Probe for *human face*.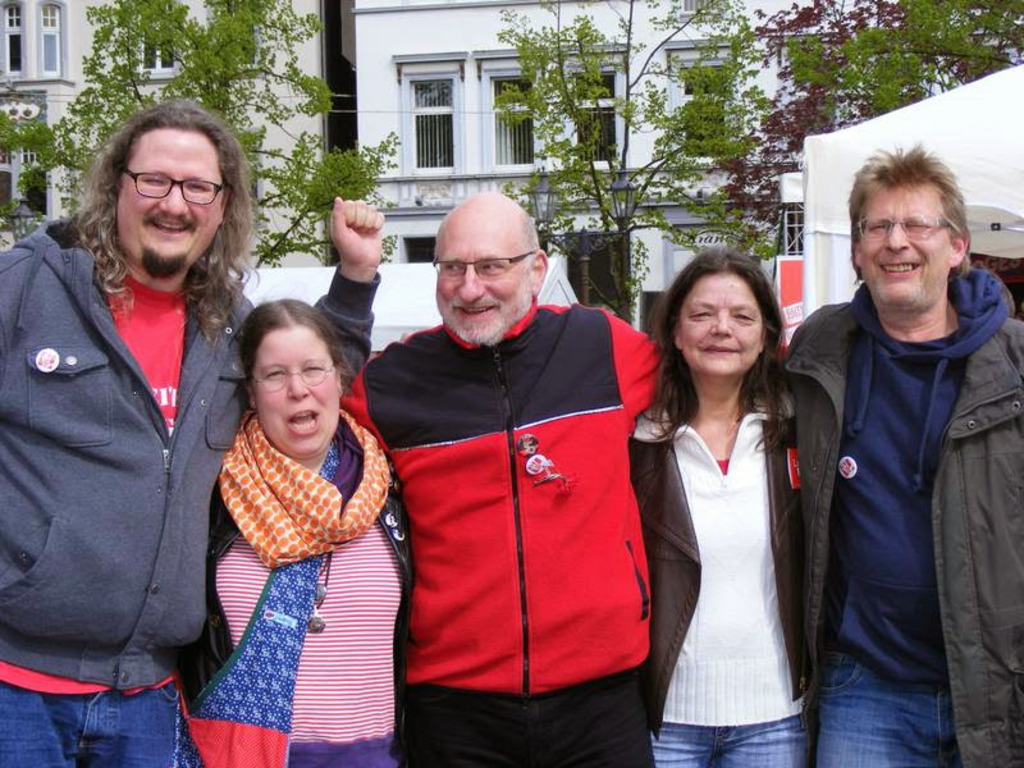
Probe result: [114,127,218,280].
